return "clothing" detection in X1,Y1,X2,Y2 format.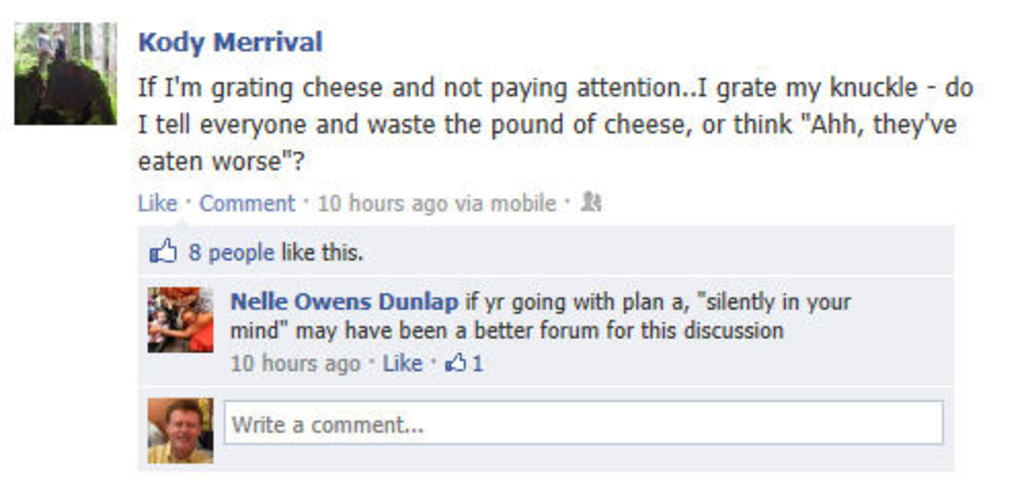
55,33,66,64.
